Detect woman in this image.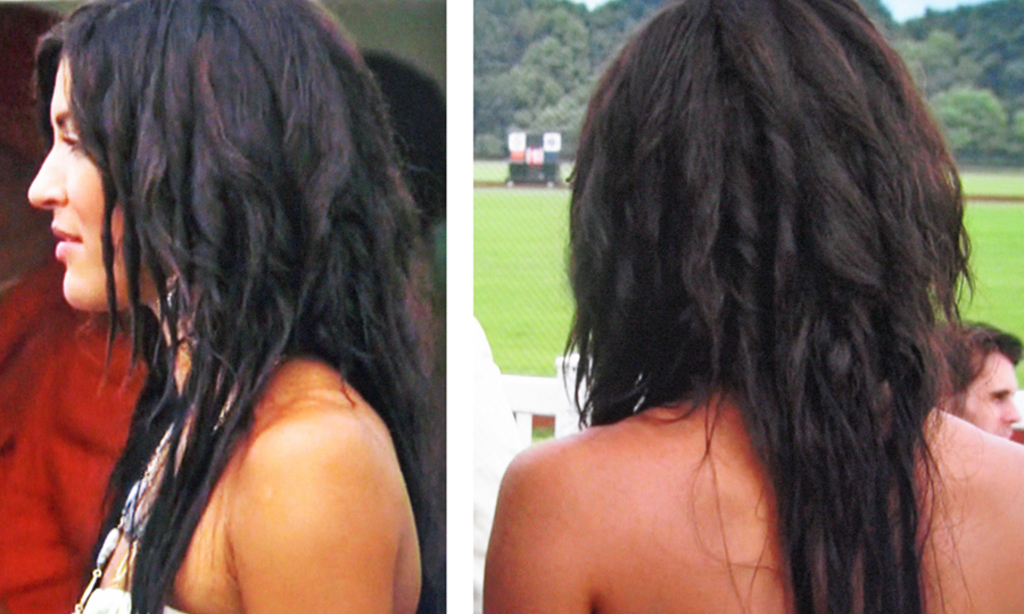
Detection: bbox=[474, 0, 1023, 613].
